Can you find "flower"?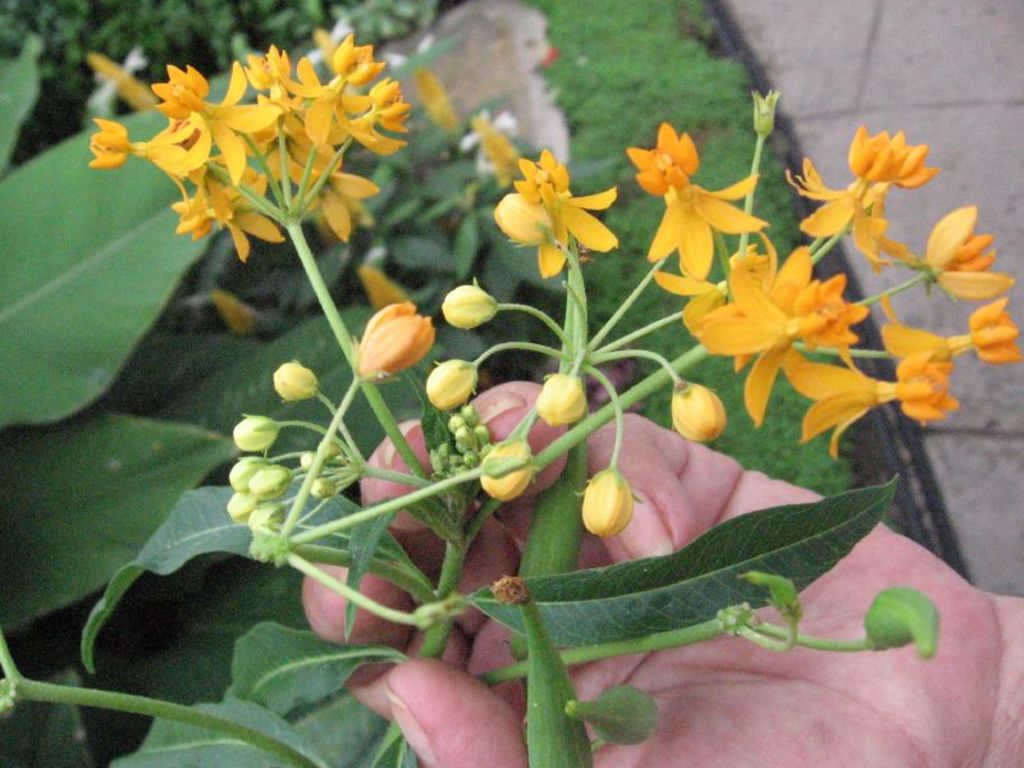
Yes, bounding box: box=[358, 306, 440, 384].
